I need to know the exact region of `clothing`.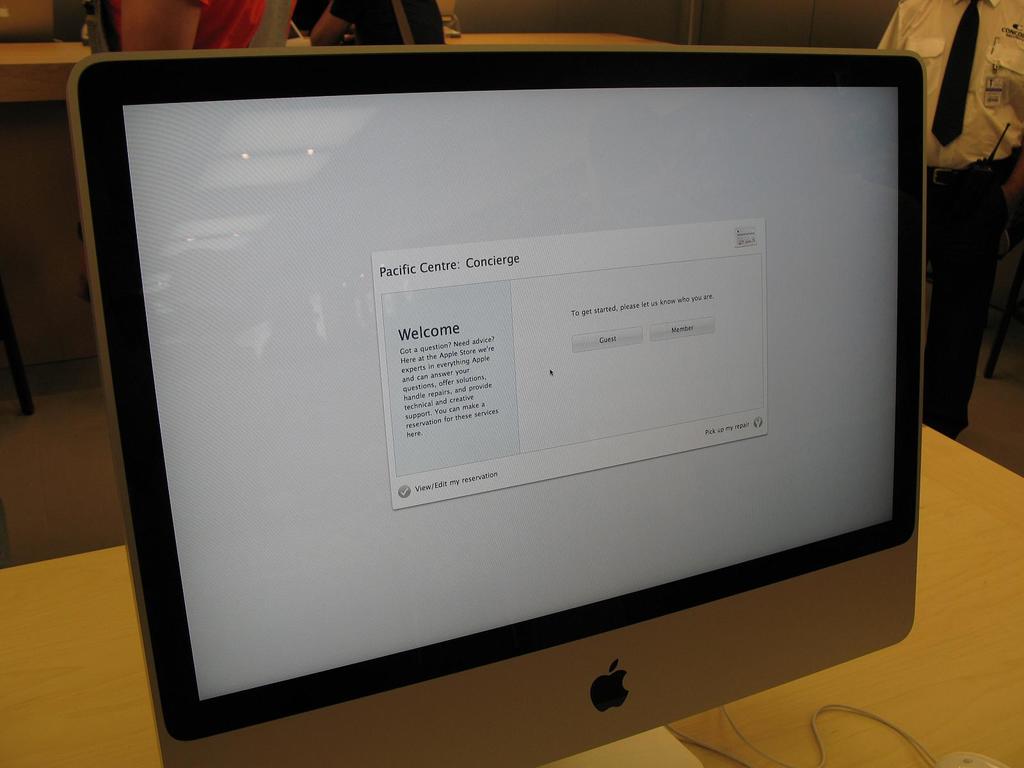
Region: left=106, top=0, right=296, bottom=52.
